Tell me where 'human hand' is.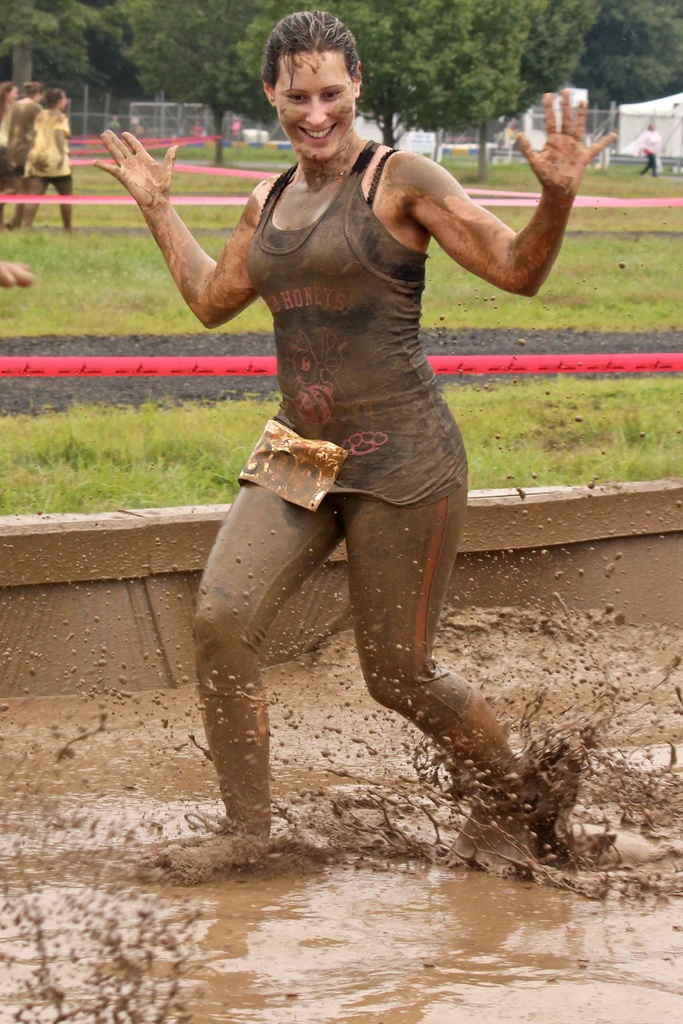
'human hand' is at BBox(57, 156, 64, 170).
